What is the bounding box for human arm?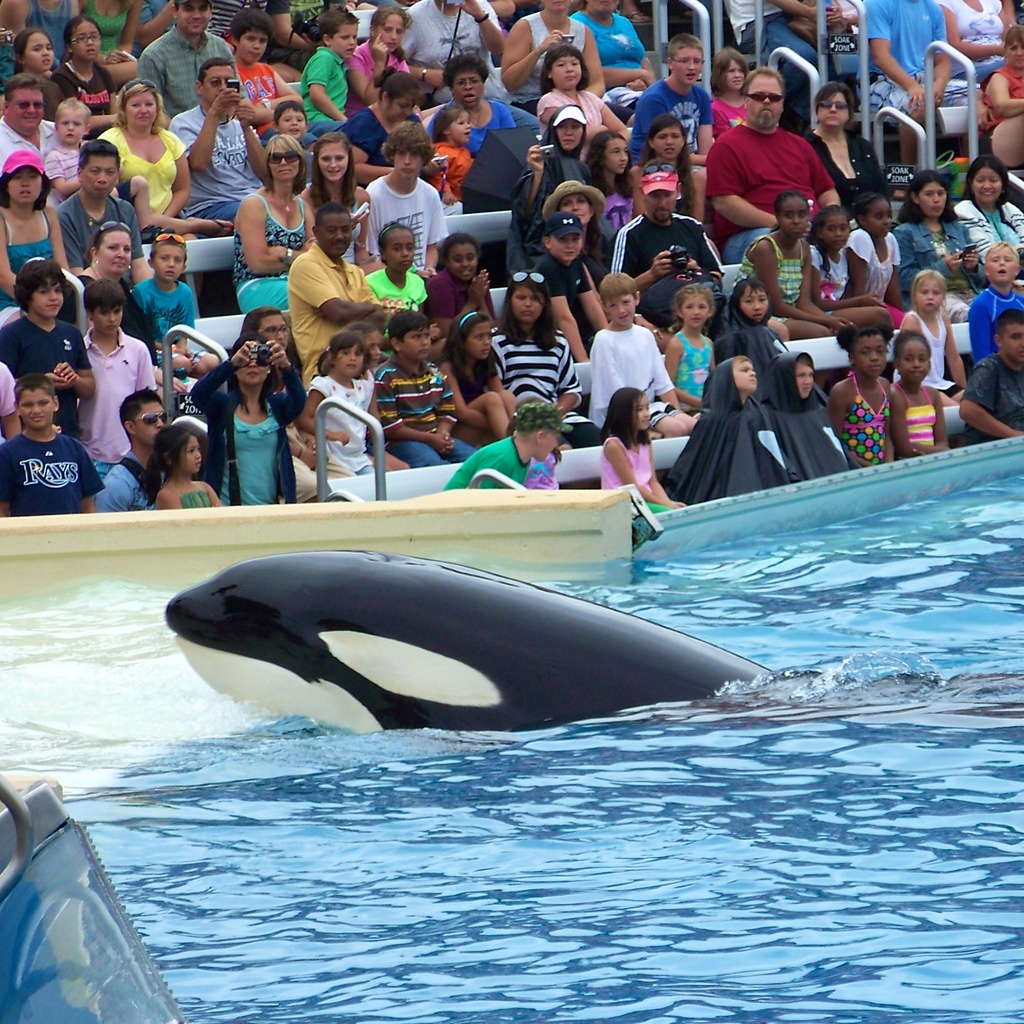
633 20 655 99.
